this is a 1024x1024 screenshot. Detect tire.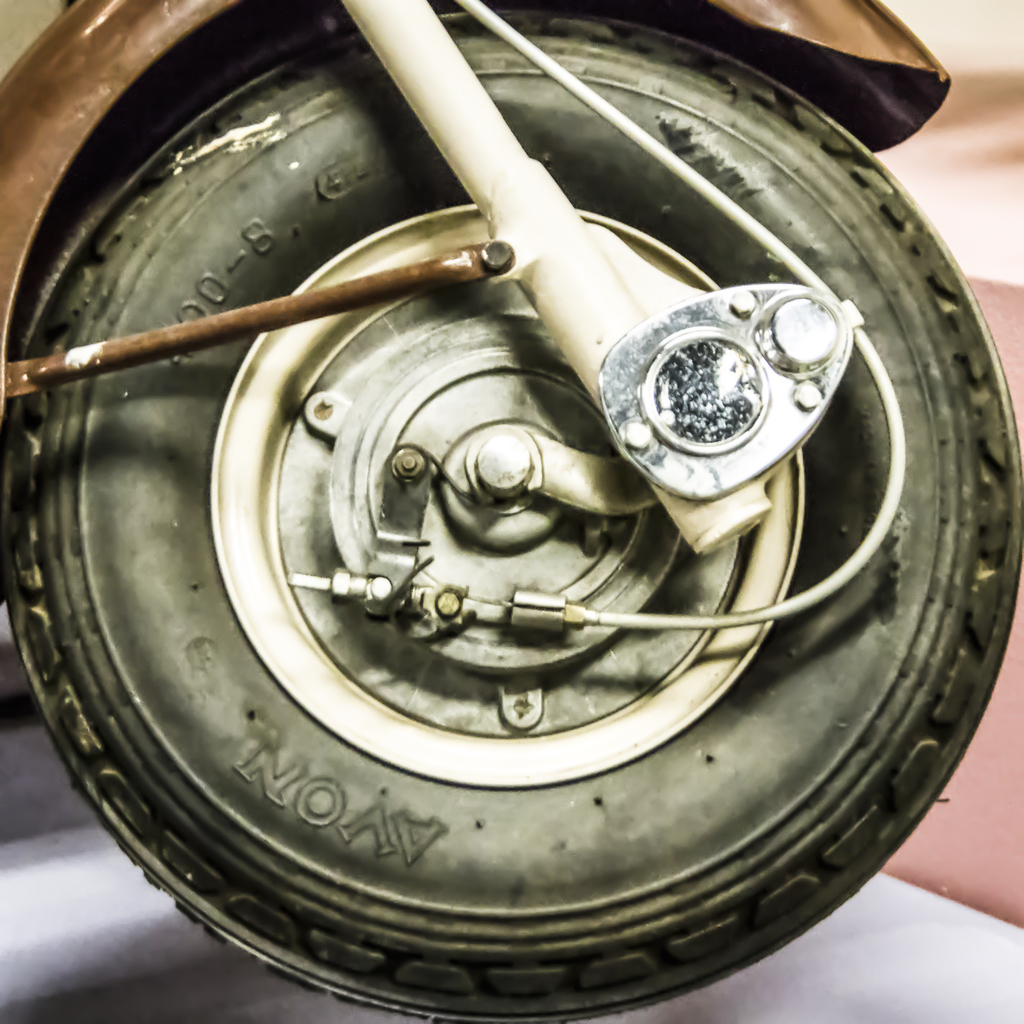
x1=0 y1=12 x2=1018 y2=1023.
